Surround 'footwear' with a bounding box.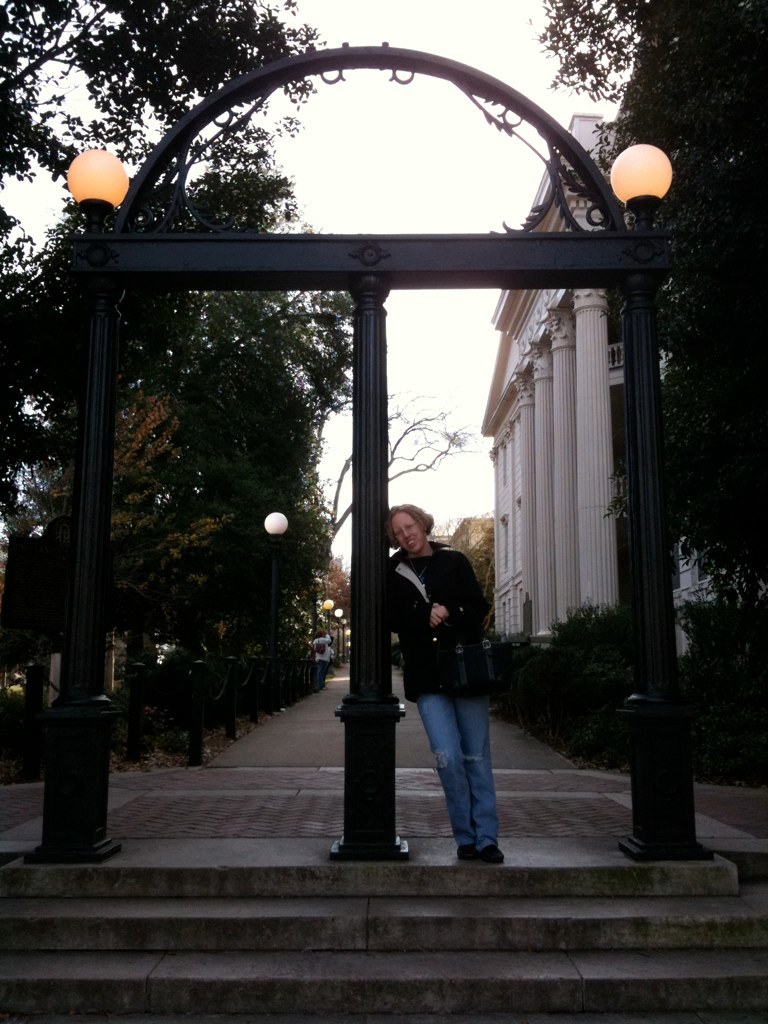
[455,843,481,862].
